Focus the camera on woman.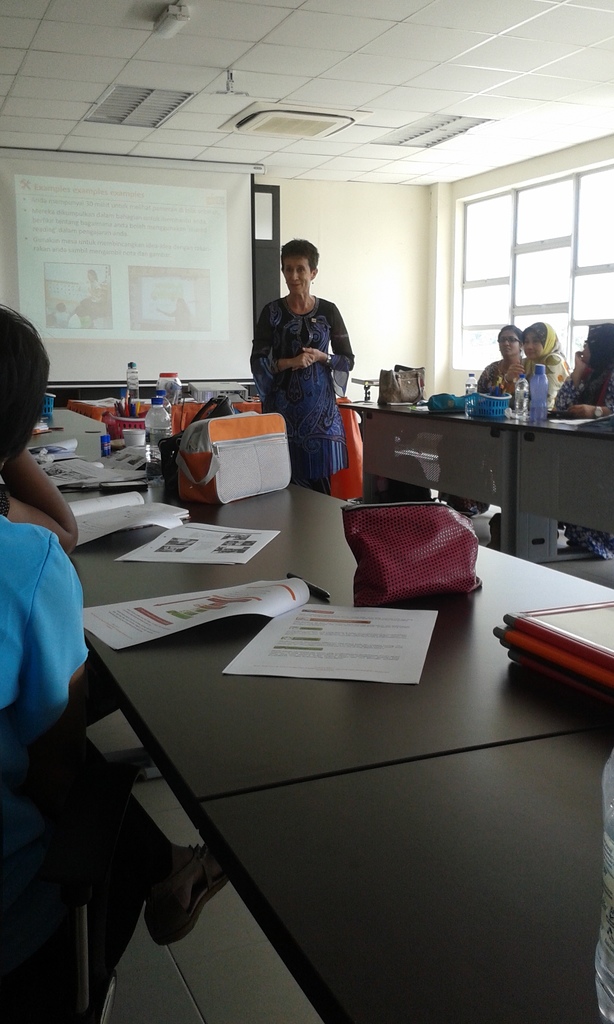
Focus region: {"left": 249, "top": 224, "right": 372, "bottom": 513}.
